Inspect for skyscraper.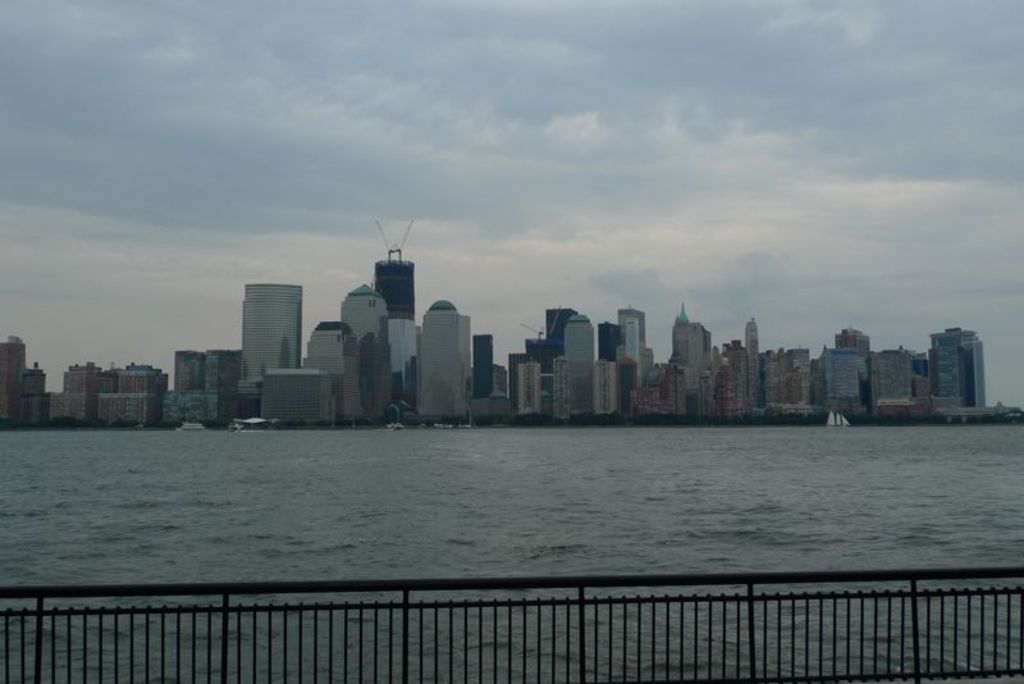
Inspection: (422,293,474,427).
